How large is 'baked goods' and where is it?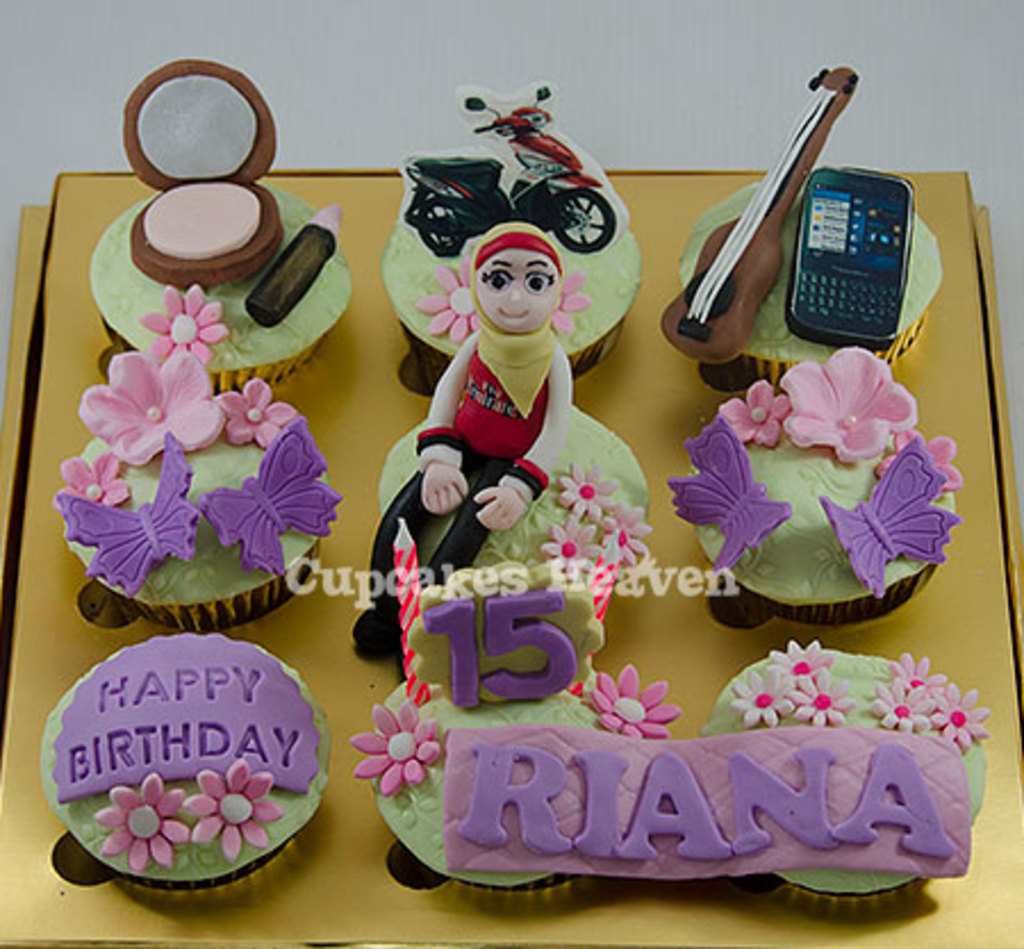
Bounding box: (699,639,992,897).
